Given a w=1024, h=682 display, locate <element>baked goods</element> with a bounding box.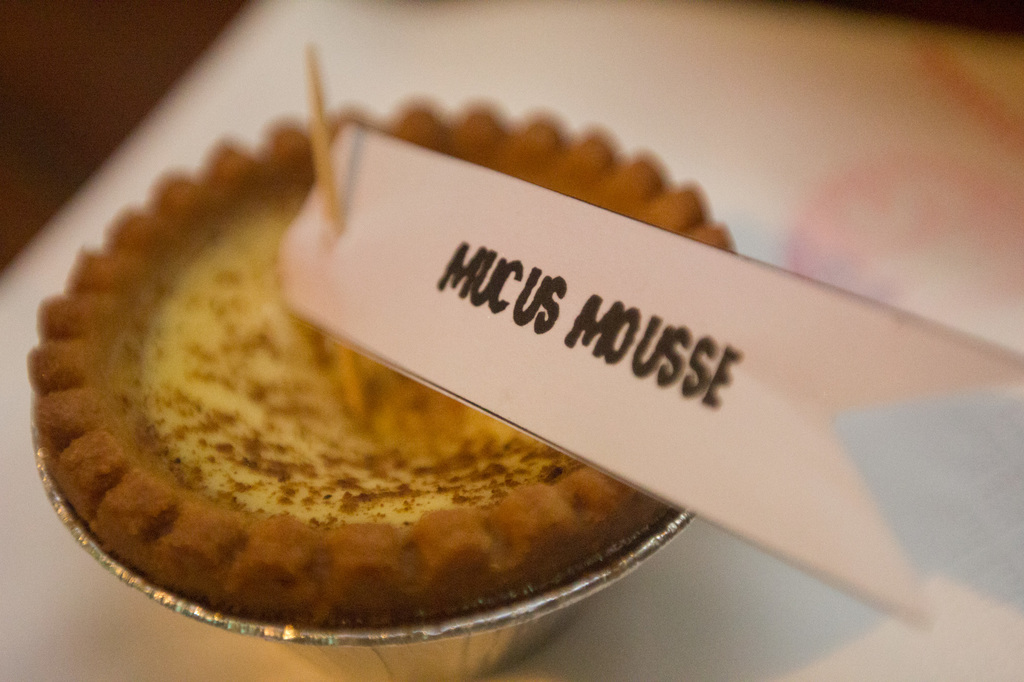
Located: bbox(36, 98, 742, 620).
